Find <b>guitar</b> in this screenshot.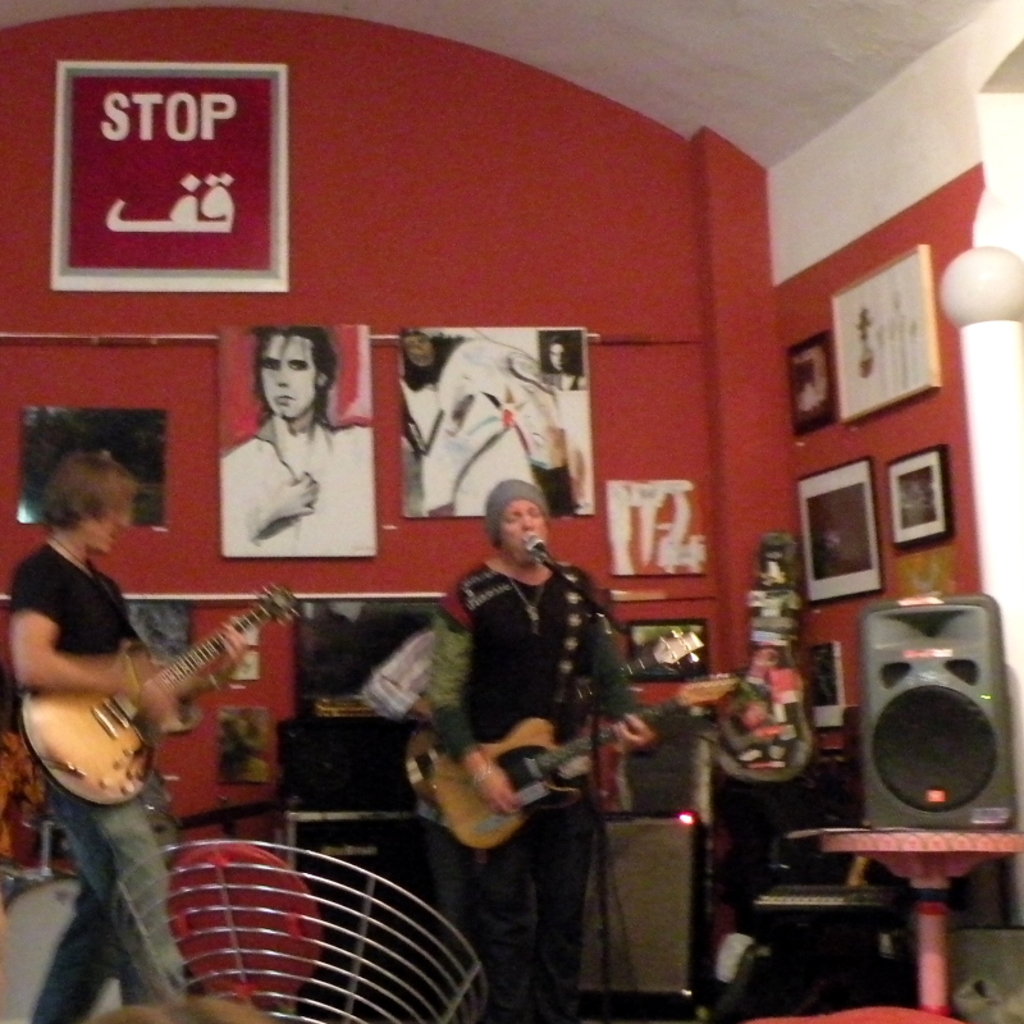
The bounding box for <b>guitar</b> is l=18, t=580, r=296, b=809.
